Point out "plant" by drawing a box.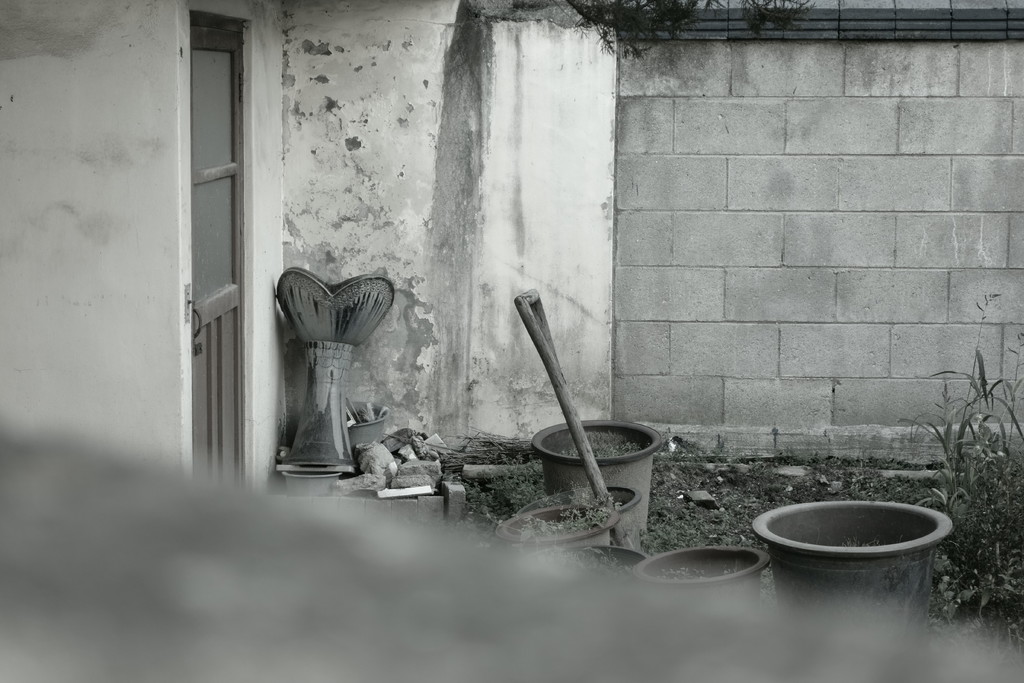
l=918, t=329, r=1023, b=570.
